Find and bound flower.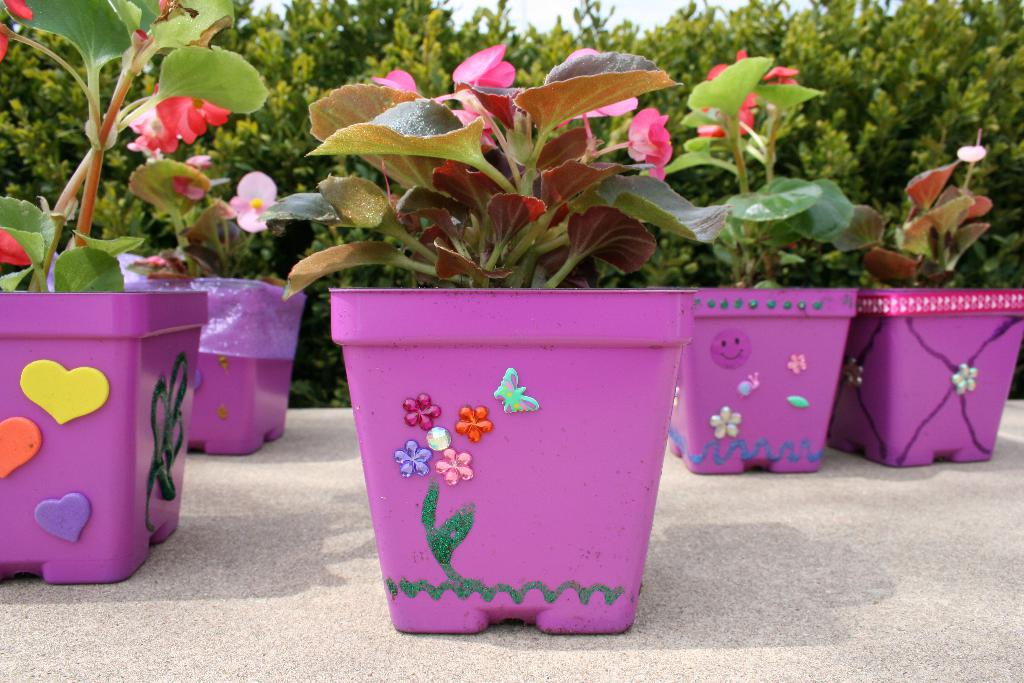
Bound: crop(952, 363, 979, 397).
